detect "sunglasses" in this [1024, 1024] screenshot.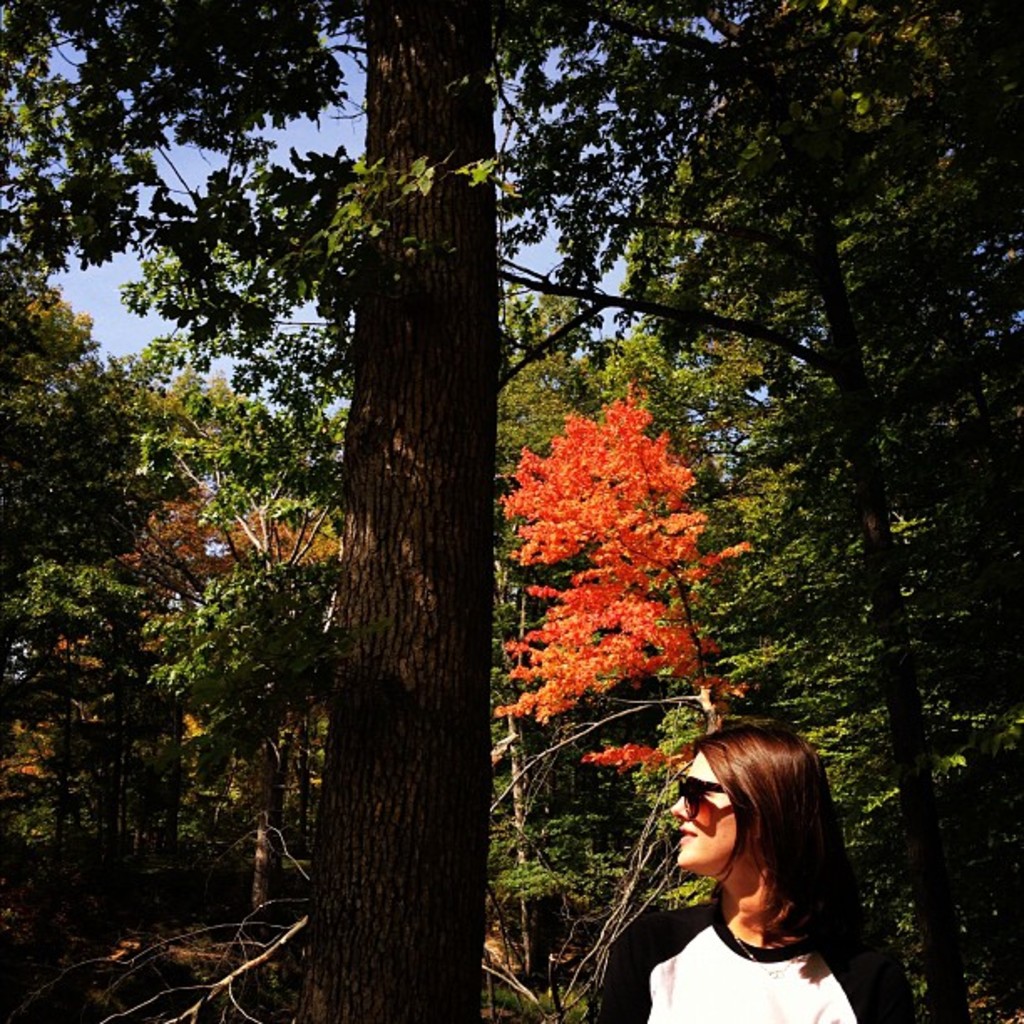
Detection: left=683, top=778, right=730, bottom=822.
